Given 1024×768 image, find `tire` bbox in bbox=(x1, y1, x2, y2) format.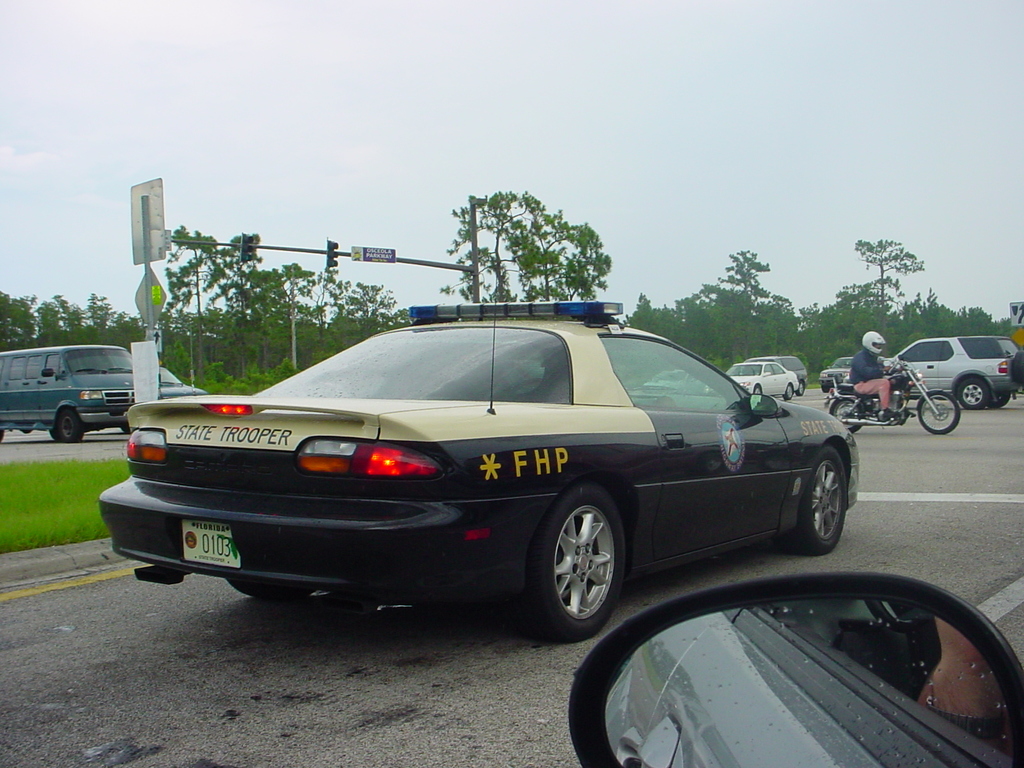
bbox=(919, 390, 961, 435).
